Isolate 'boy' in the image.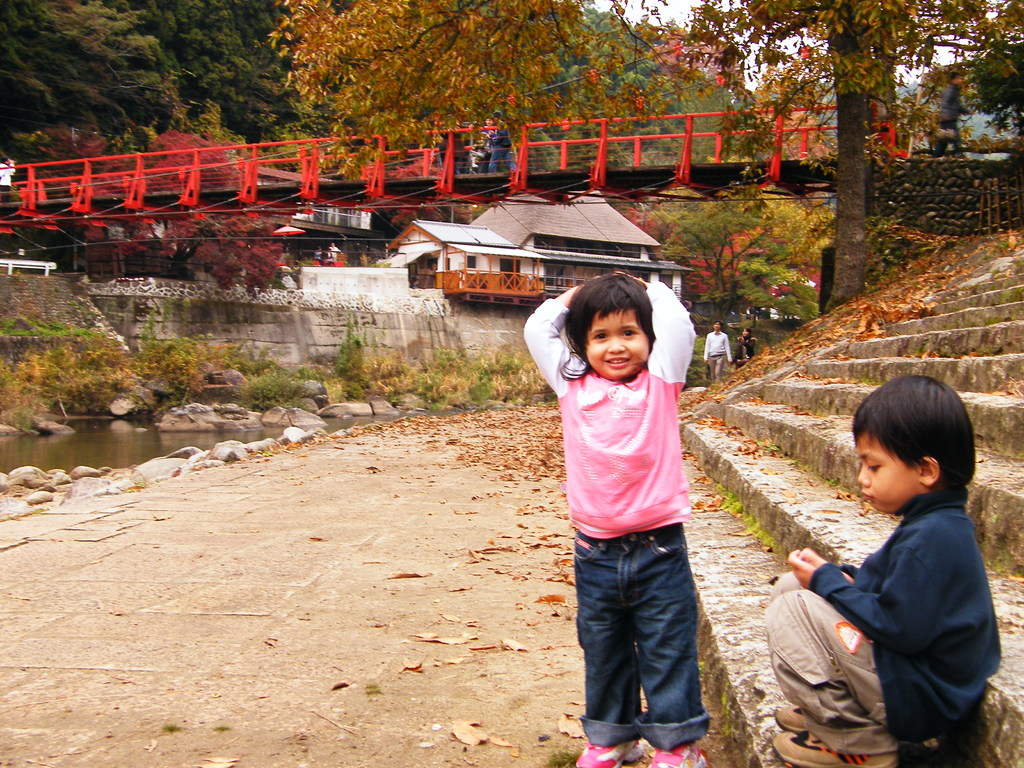
Isolated region: <box>756,371,1001,767</box>.
